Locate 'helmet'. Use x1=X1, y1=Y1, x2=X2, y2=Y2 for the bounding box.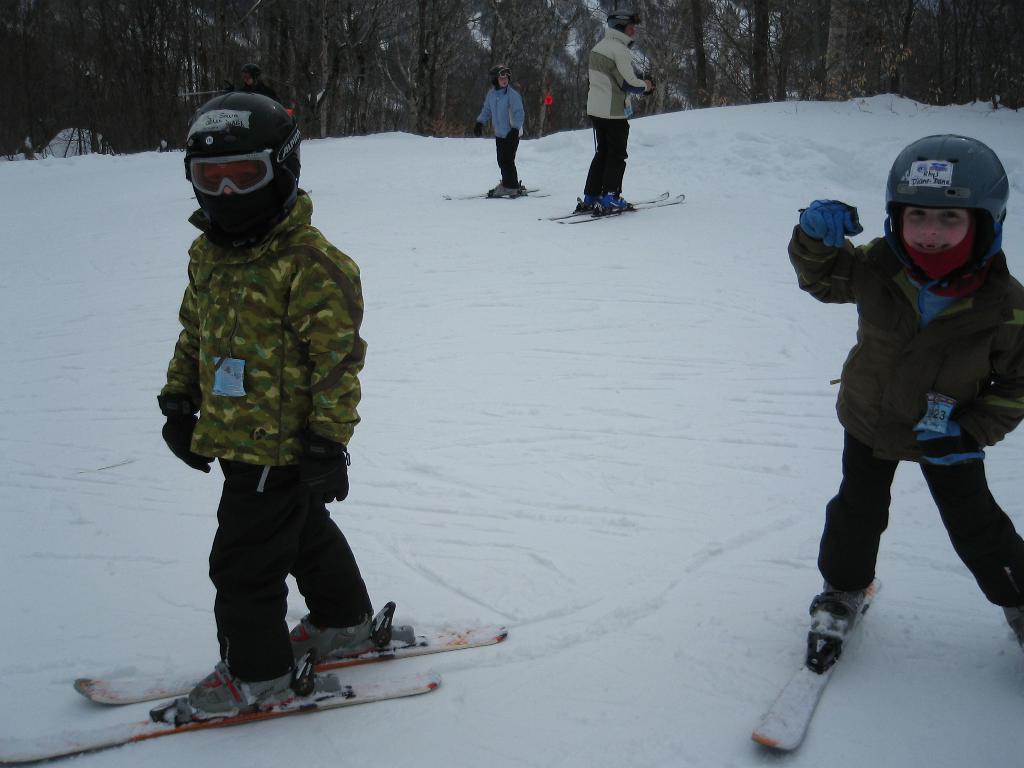
x1=604, y1=11, x2=638, y2=31.
